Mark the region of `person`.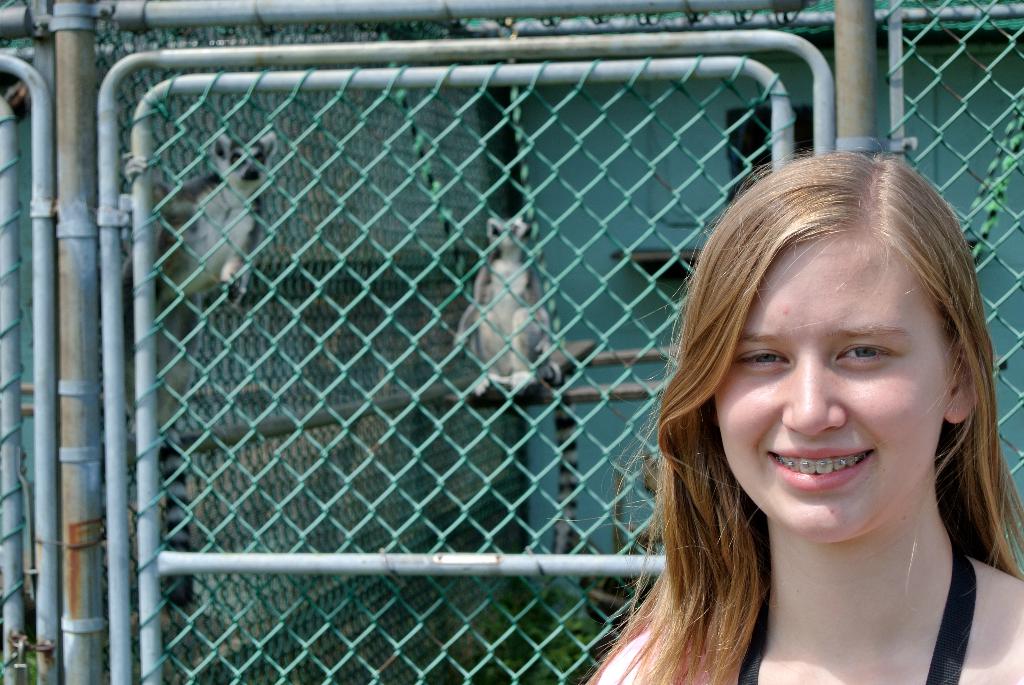
Region: x1=544, y1=149, x2=1006, y2=683.
